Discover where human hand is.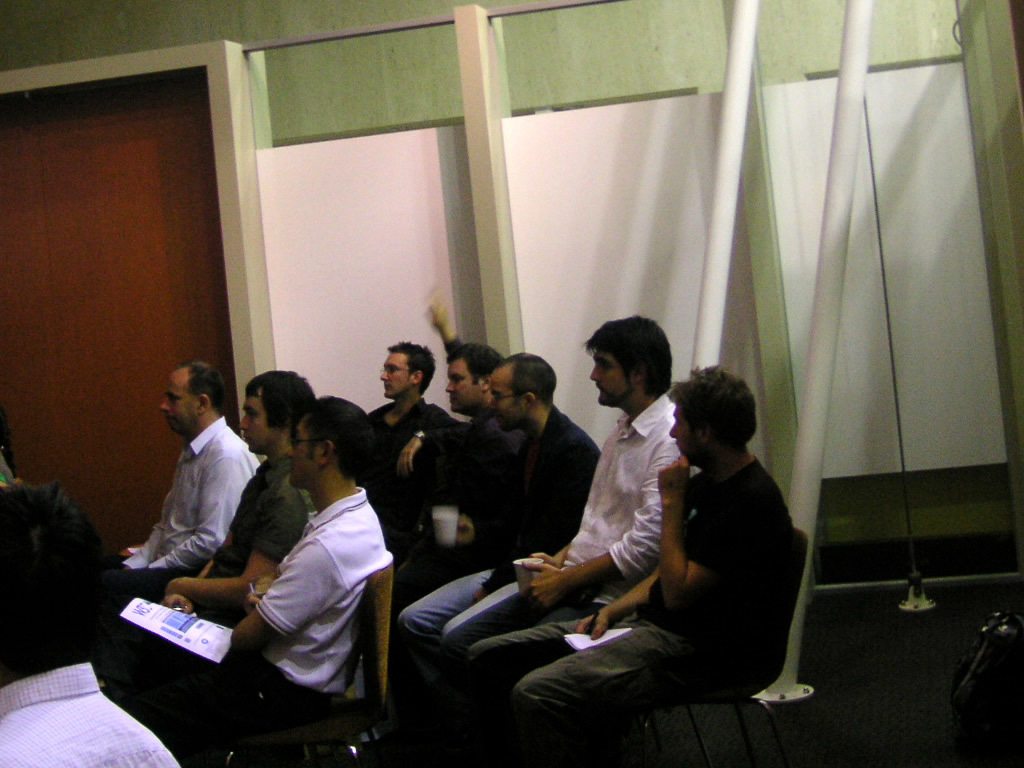
Discovered at {"left": 575, "top": 609, "right": 612, "bottom": 636}.
